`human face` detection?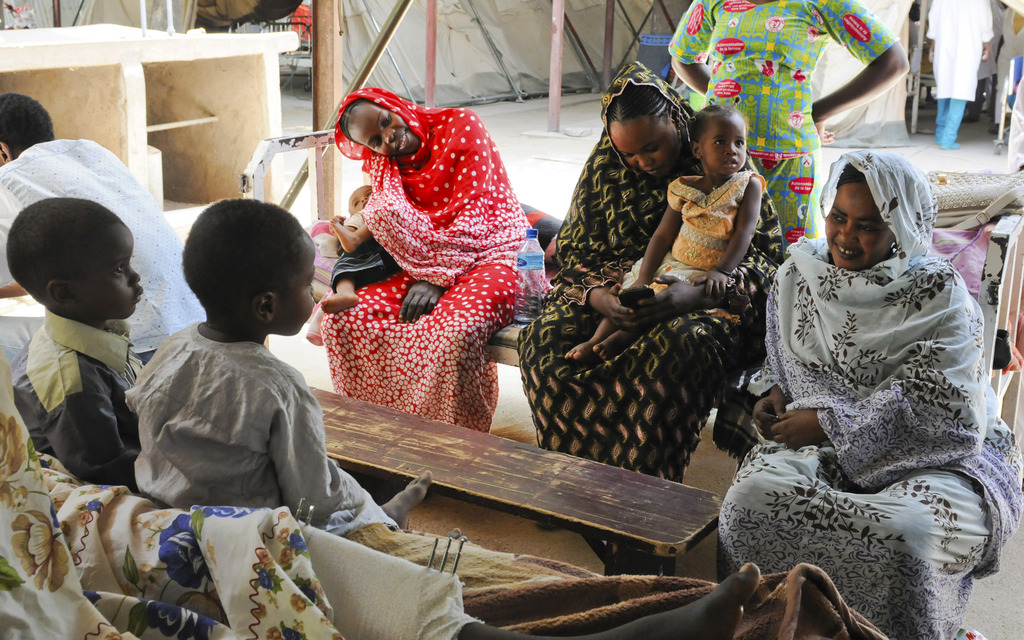
region(698, 120, 749, 175)
